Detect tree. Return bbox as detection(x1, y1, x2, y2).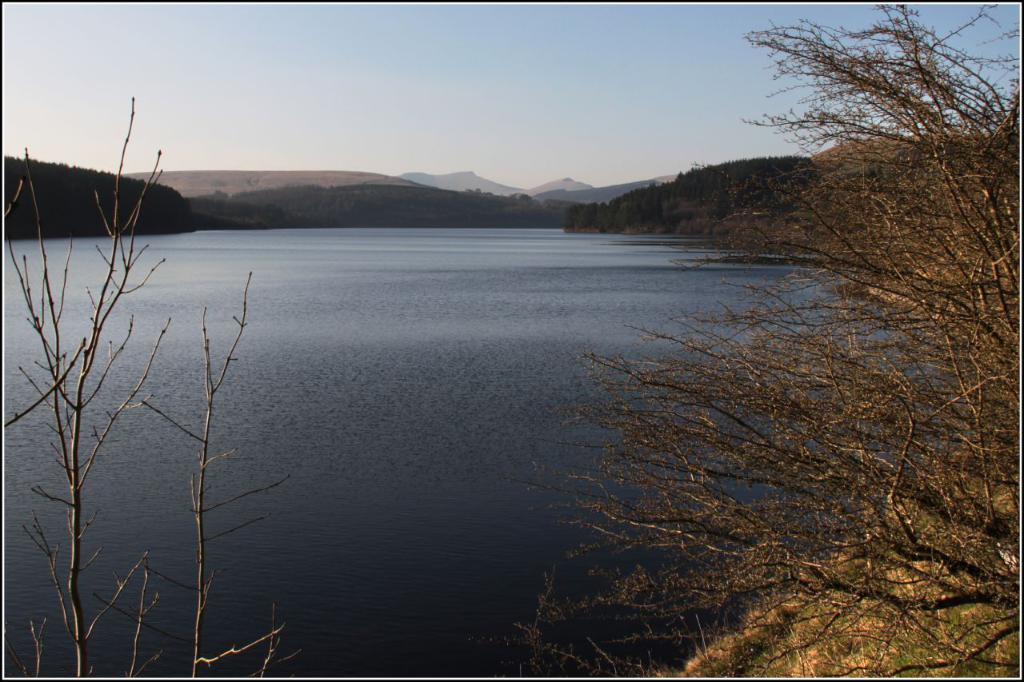
detection(605, 0, 1023, 652).
